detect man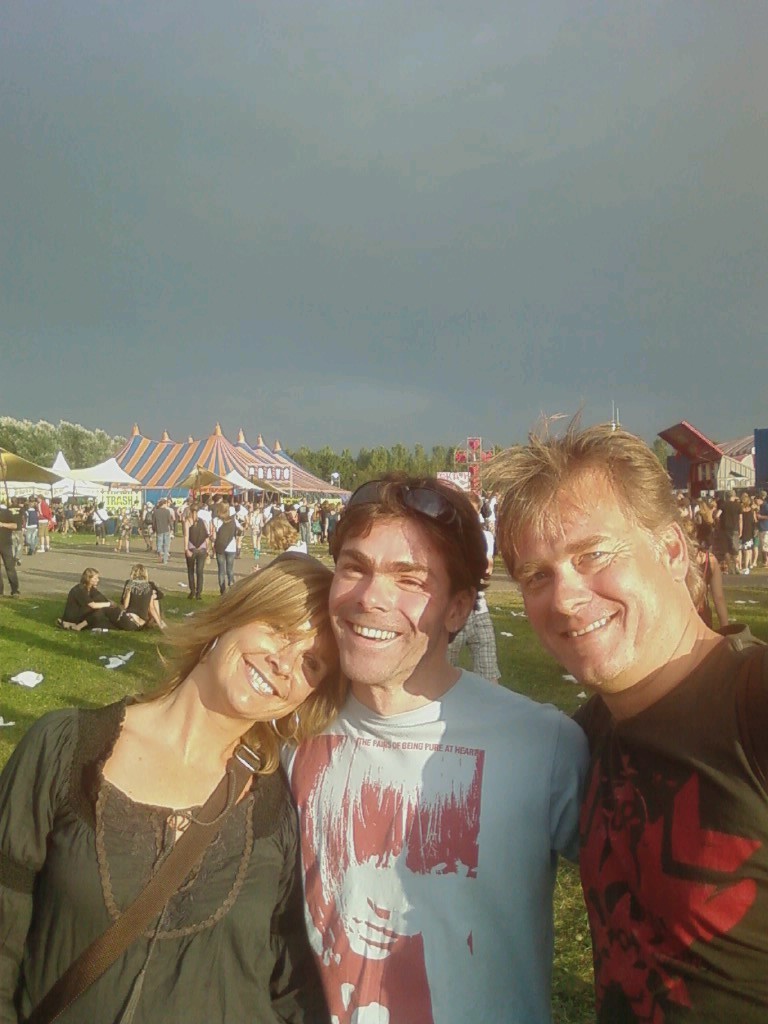
446, 498, 501, 686
